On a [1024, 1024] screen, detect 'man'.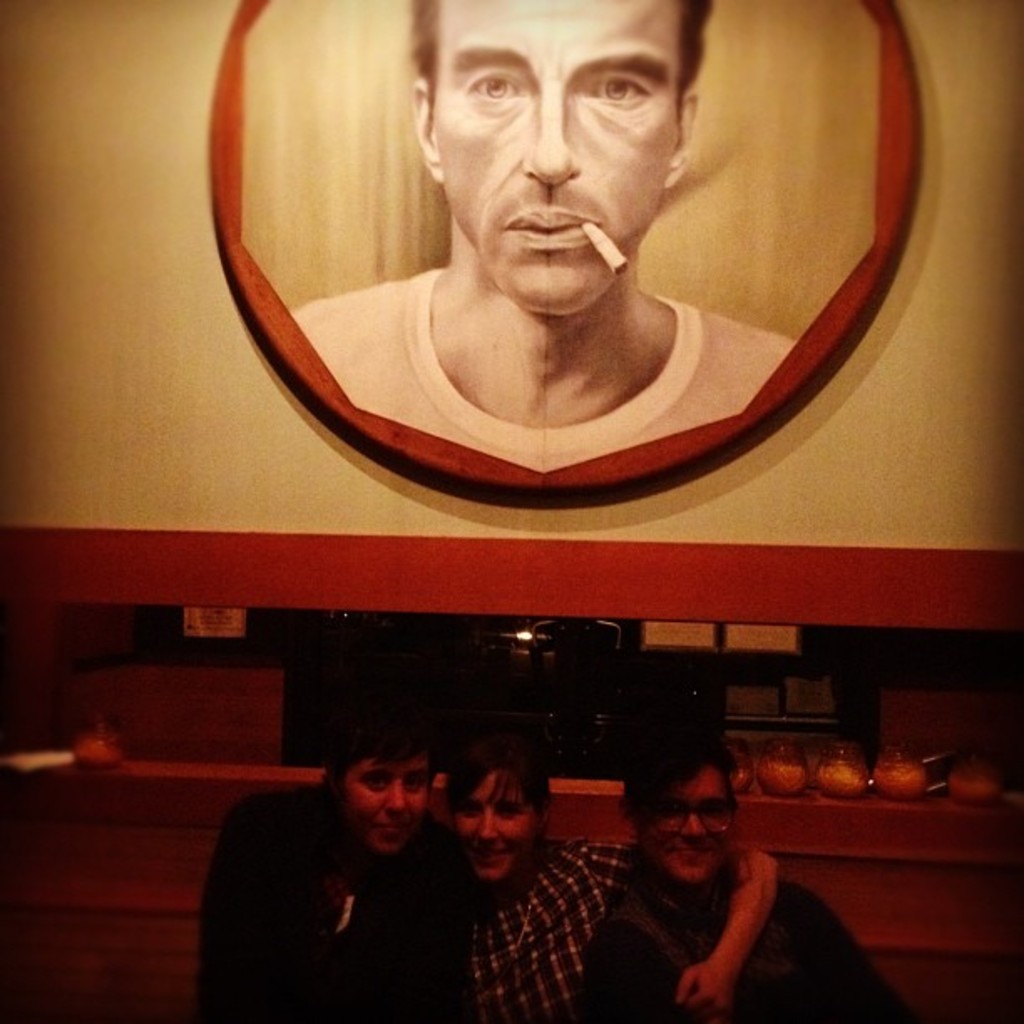
bbox=[233, 15, 872, 489].
